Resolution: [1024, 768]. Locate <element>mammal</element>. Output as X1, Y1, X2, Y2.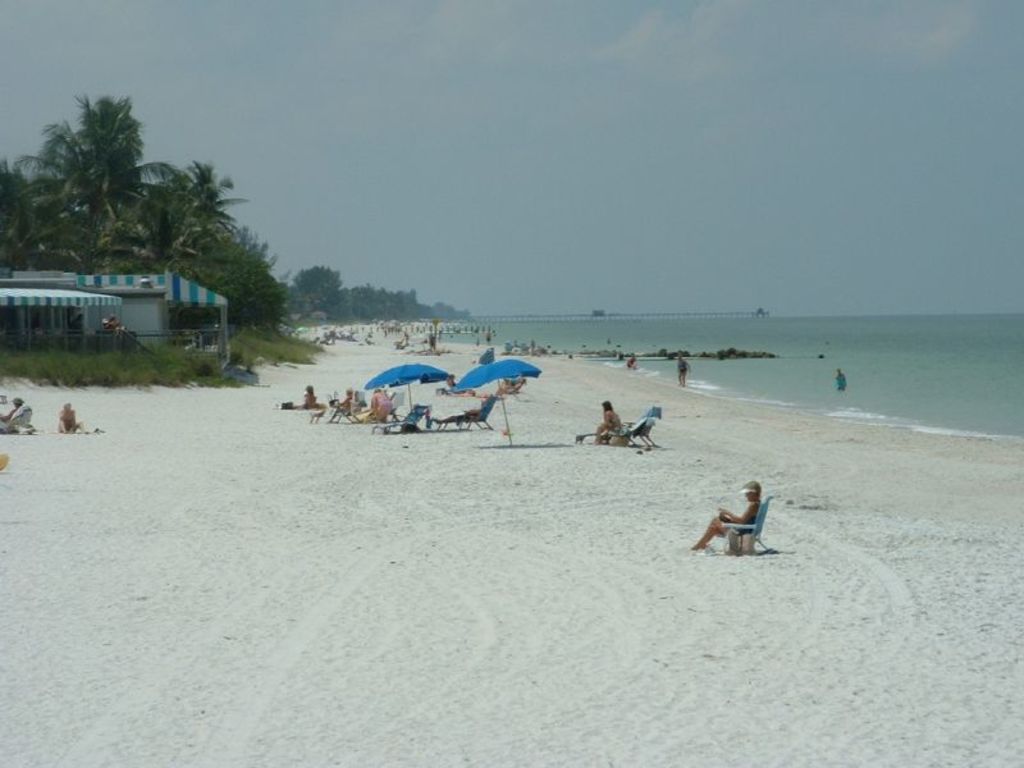
593, 396, 627, 448.
